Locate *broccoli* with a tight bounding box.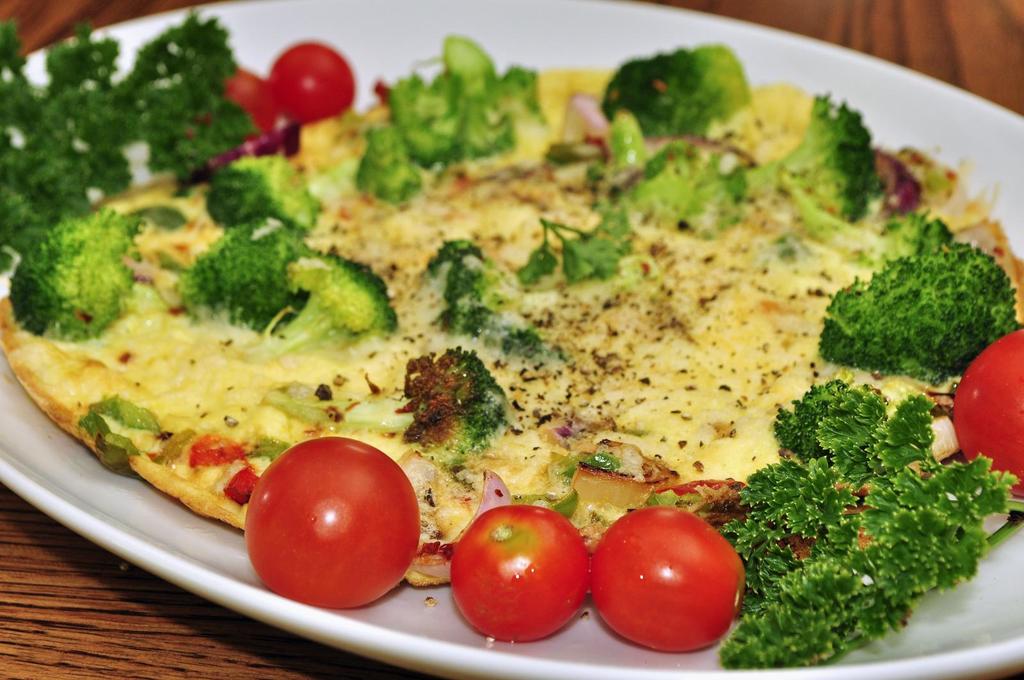
[420, 237, 545, 358].
